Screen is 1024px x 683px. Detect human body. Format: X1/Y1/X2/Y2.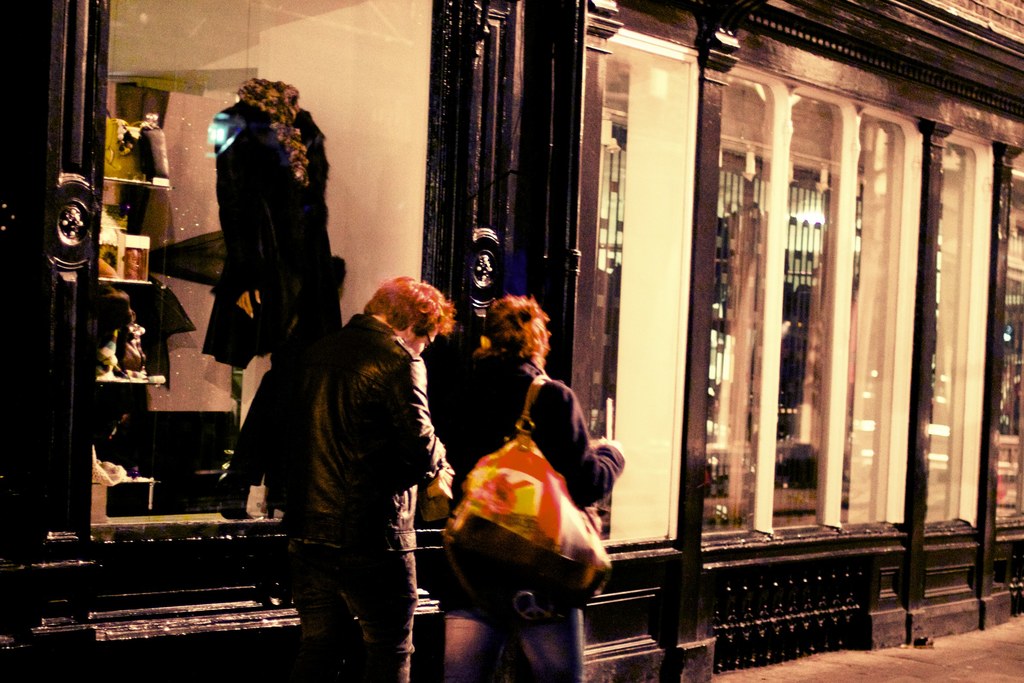
429/278/618/667.
